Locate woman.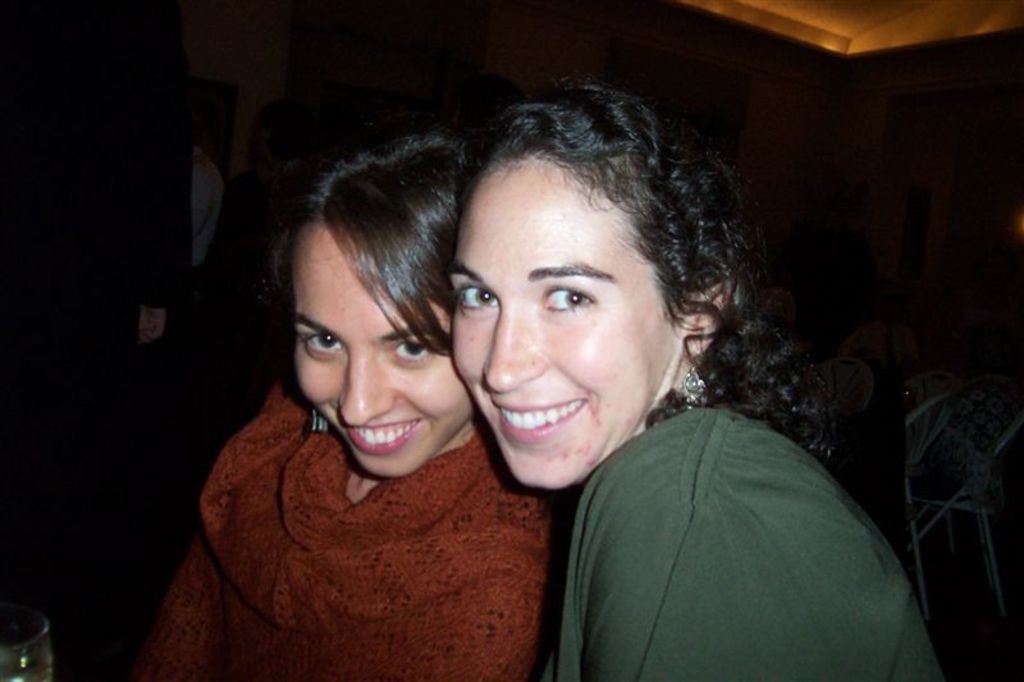
Bounding box: 136/120/553/679.
